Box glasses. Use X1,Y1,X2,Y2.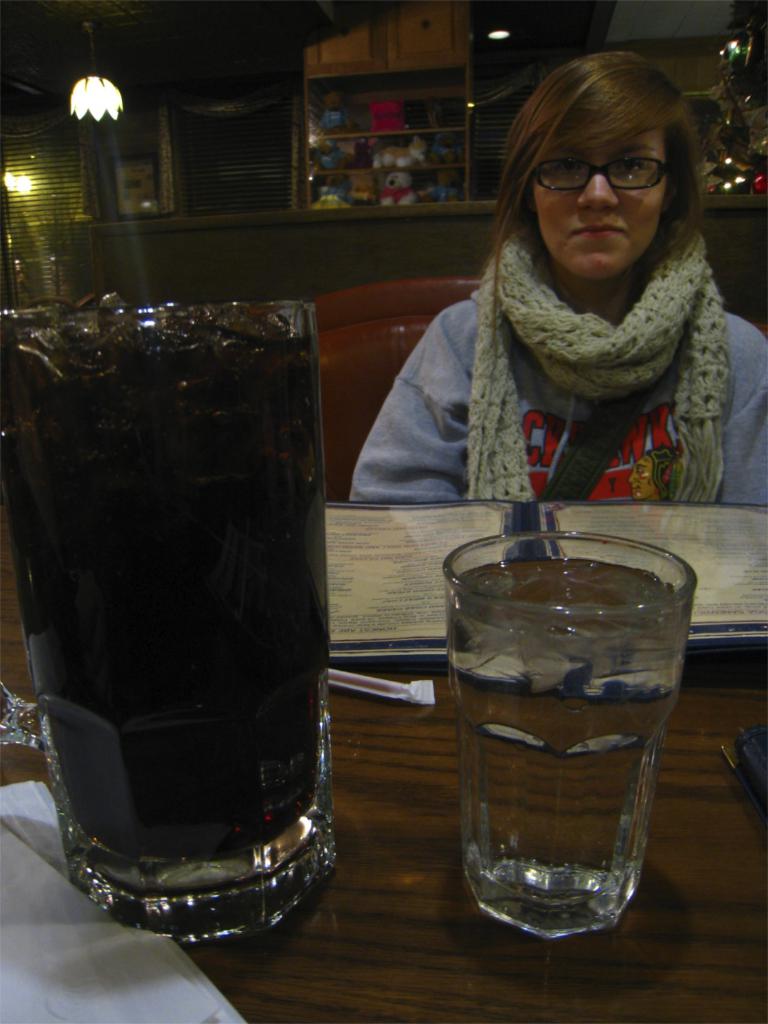
535,133,700,189.
